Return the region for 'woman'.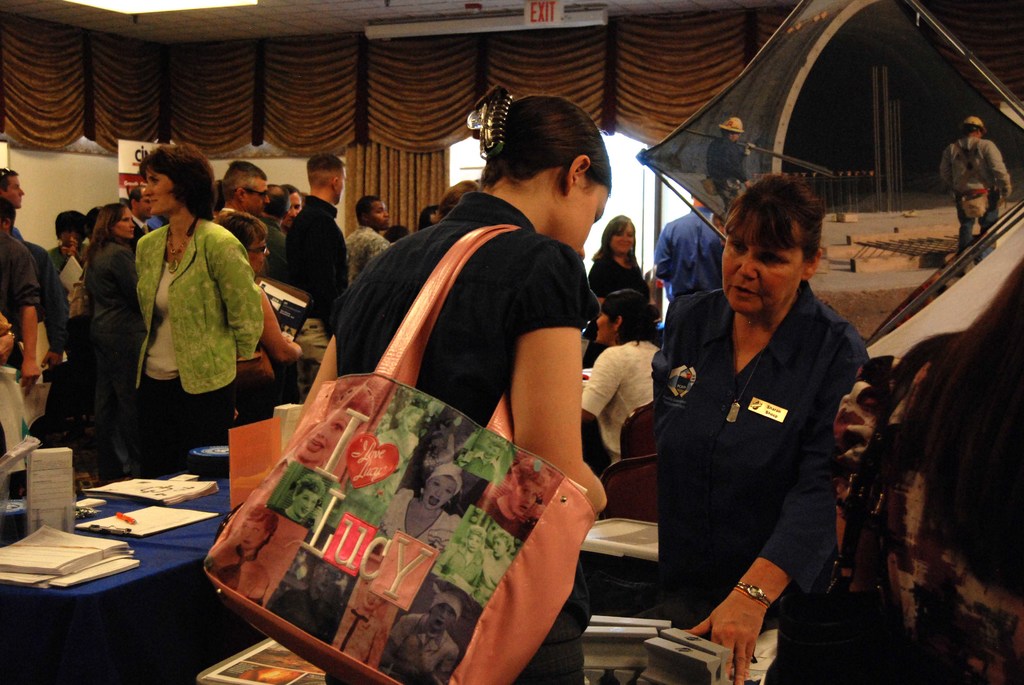
{"left": 104, "top": 151, "right": 260, "bottom": 472}.
